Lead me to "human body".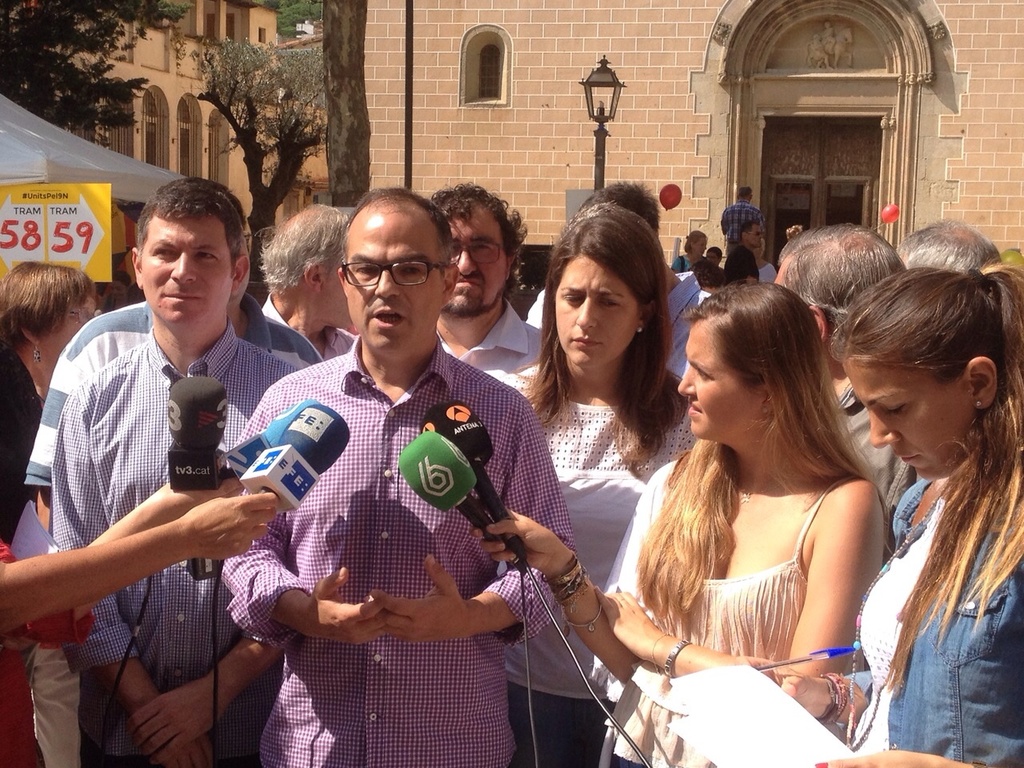
Lead to rect(761, 256, 777, 283).
